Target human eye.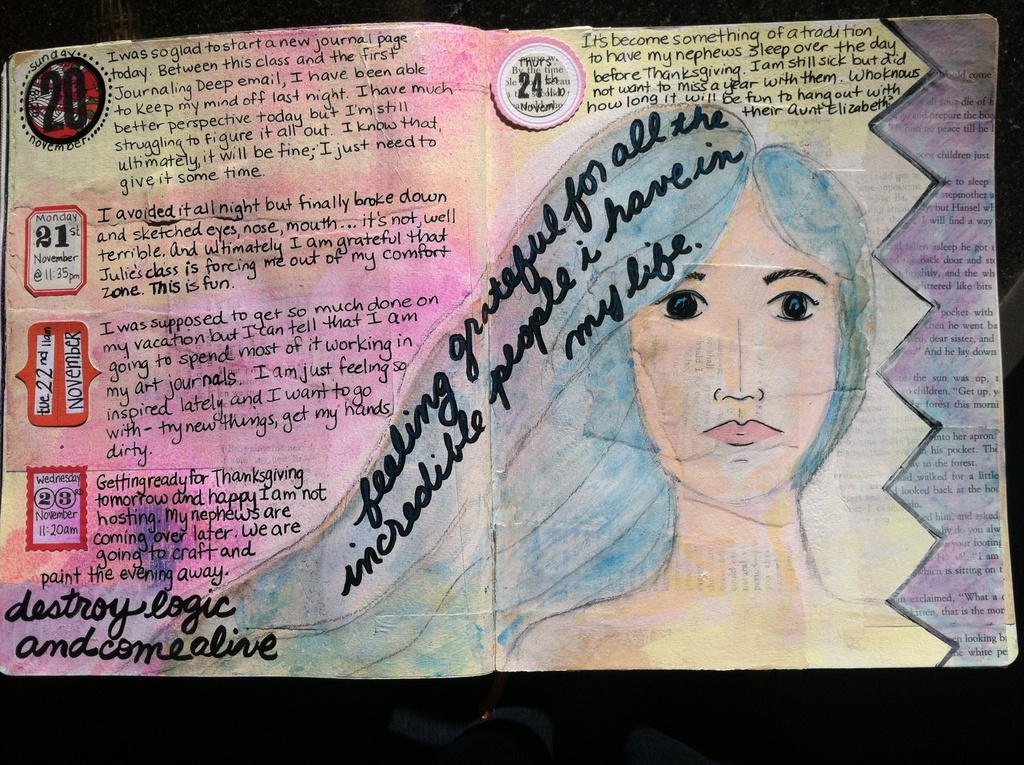
Target region: (761,287,820,322).
